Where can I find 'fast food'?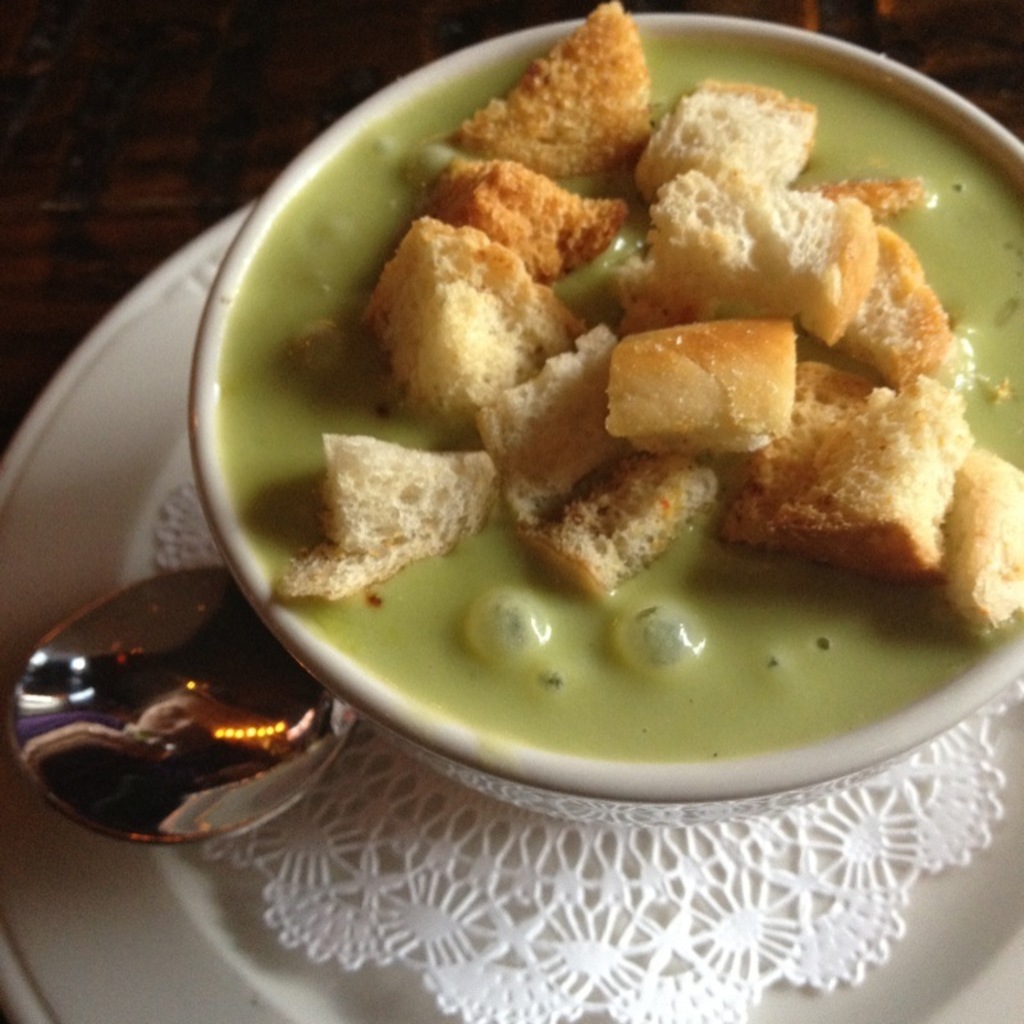
You can find it at 522:434:733:595.
